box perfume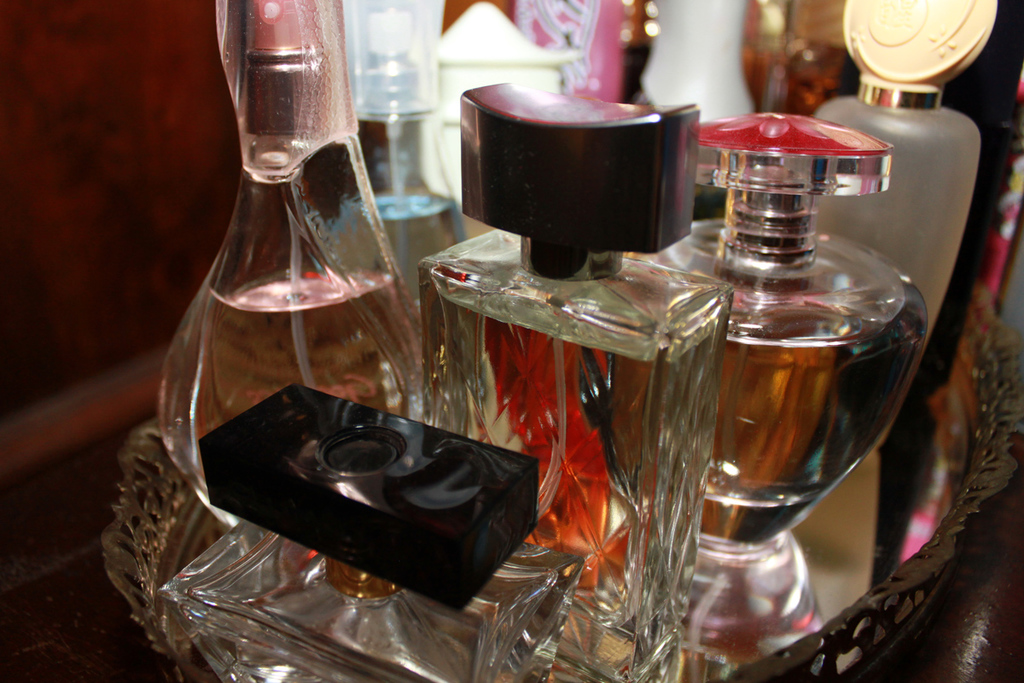
x1=661, y1=106, x2=933, y2=655
